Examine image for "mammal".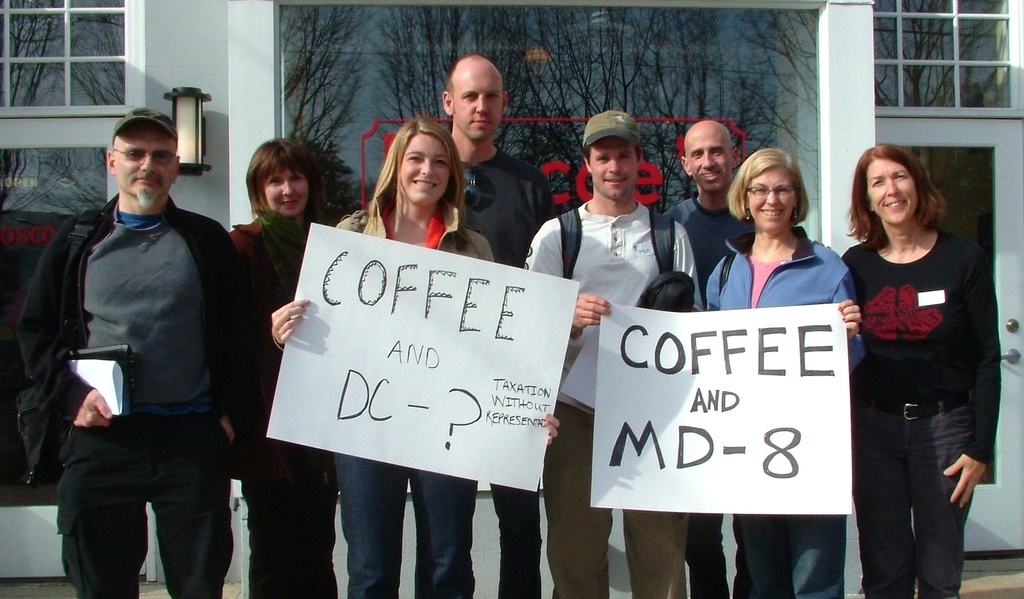
Examination result: <bbox>262, 121, 500, 598</bbox>.
